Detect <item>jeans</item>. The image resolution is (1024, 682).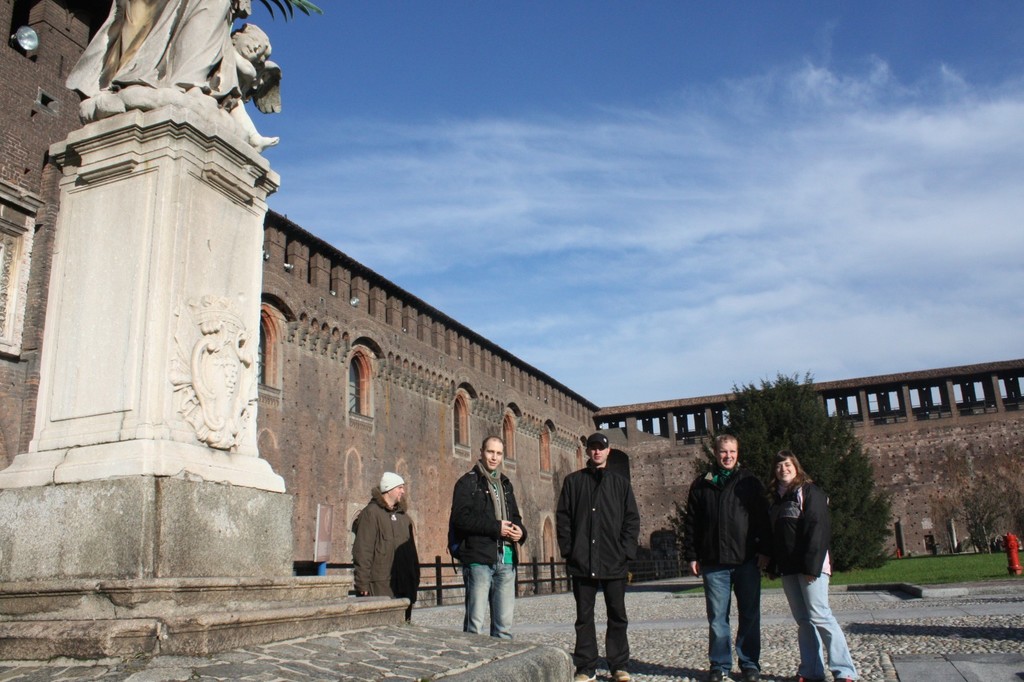
[786,575,866,677].
